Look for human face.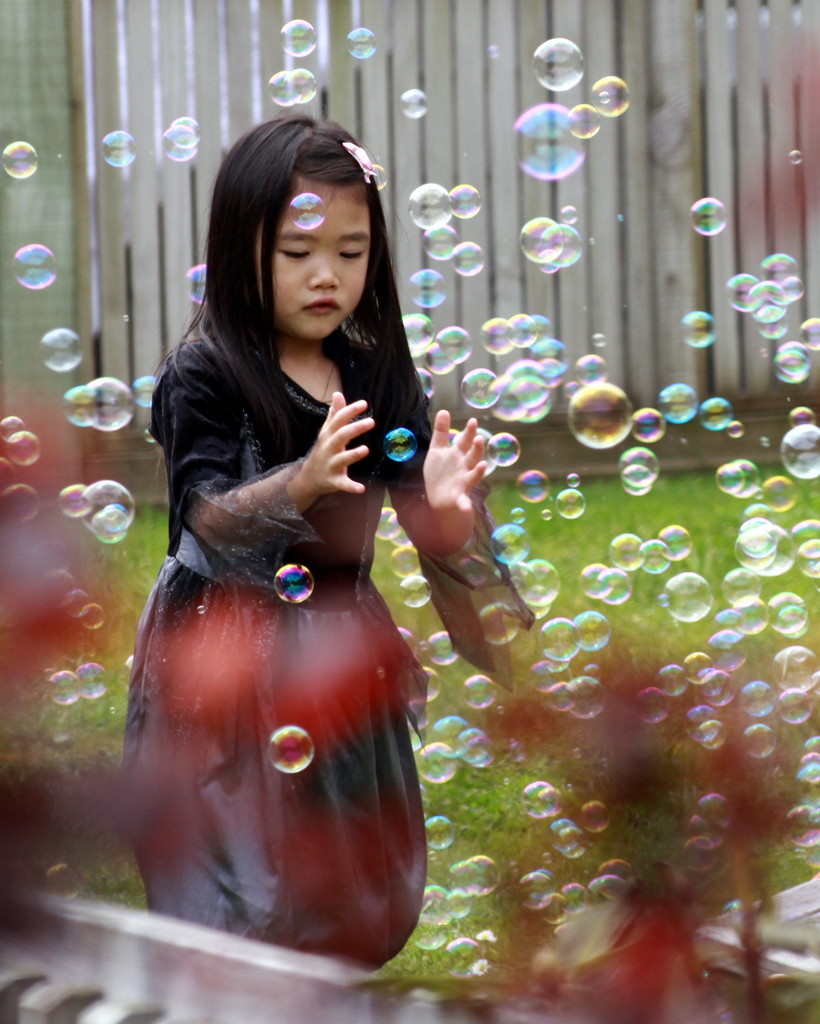
Found: (left=265, top=176, right=373, bottom=346).
